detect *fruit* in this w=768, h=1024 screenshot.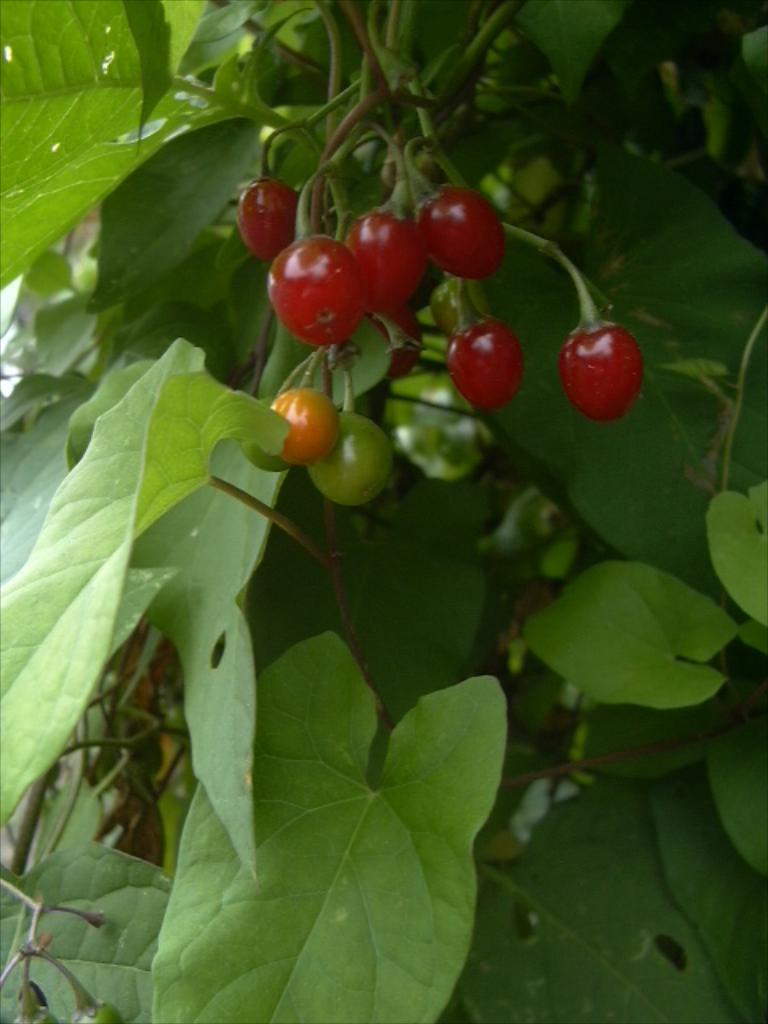
Detection: [414,192,507,286].
